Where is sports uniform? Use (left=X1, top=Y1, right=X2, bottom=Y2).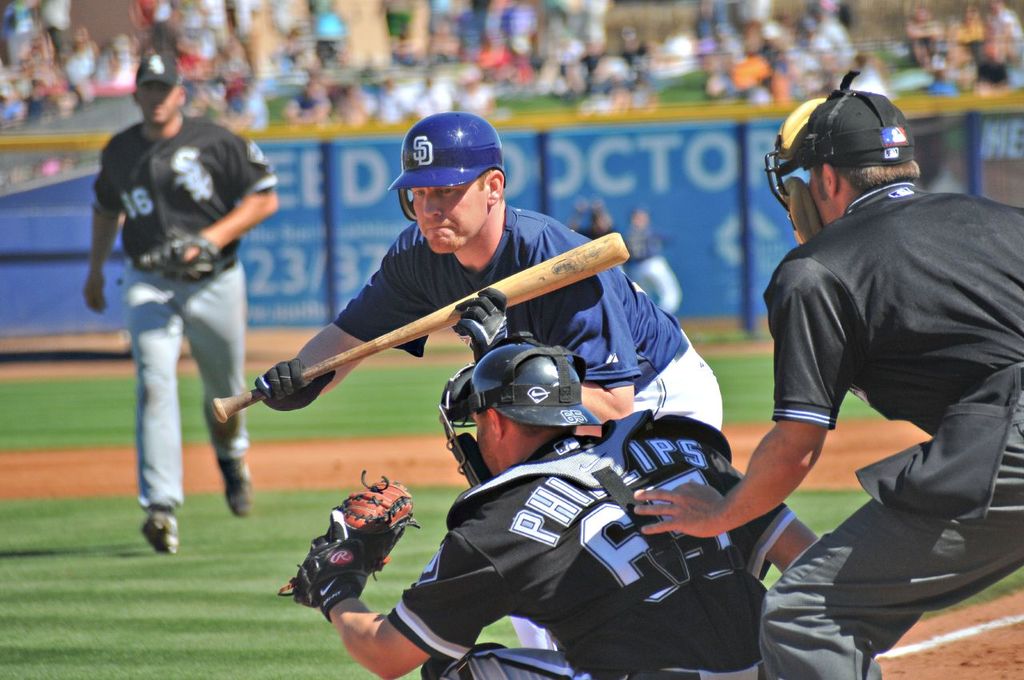
(left=334, top=198, right=722, bottom=436).
